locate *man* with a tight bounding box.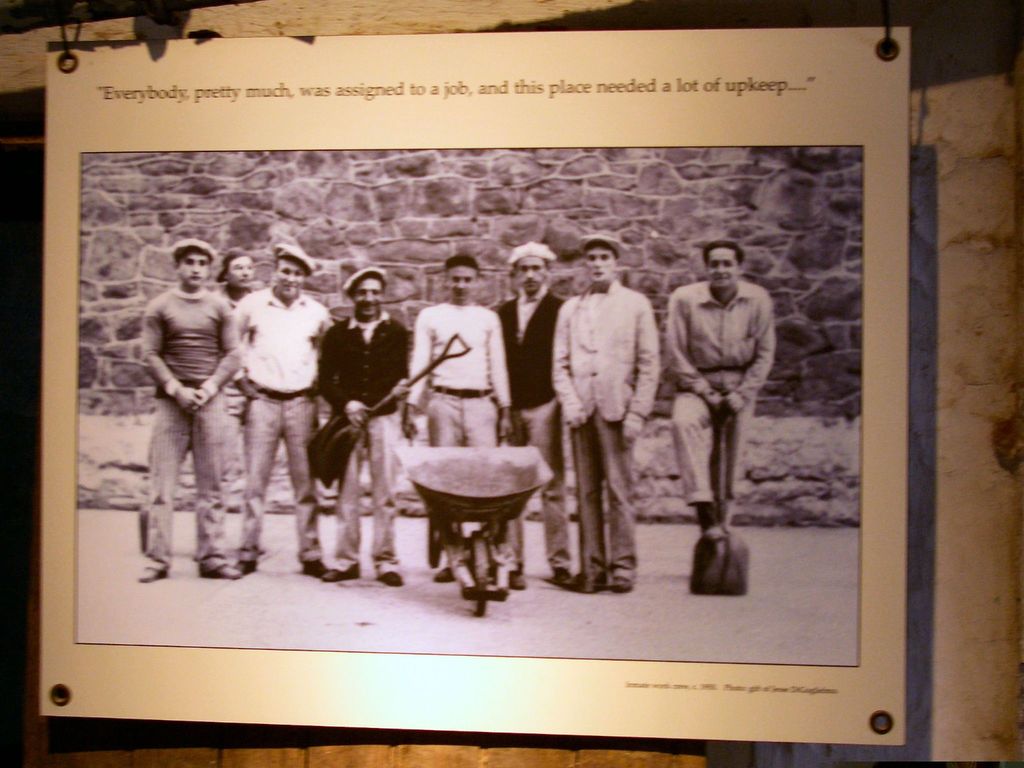
226 248 333 582.
